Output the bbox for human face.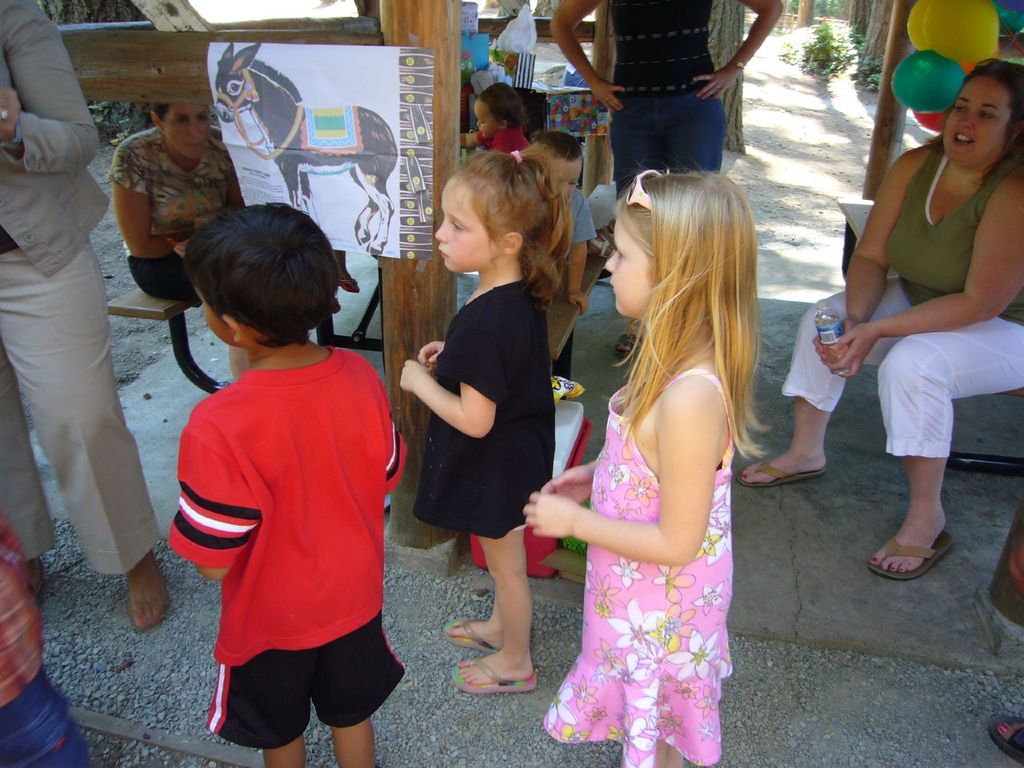
crop(606, 218, 647, 314).
